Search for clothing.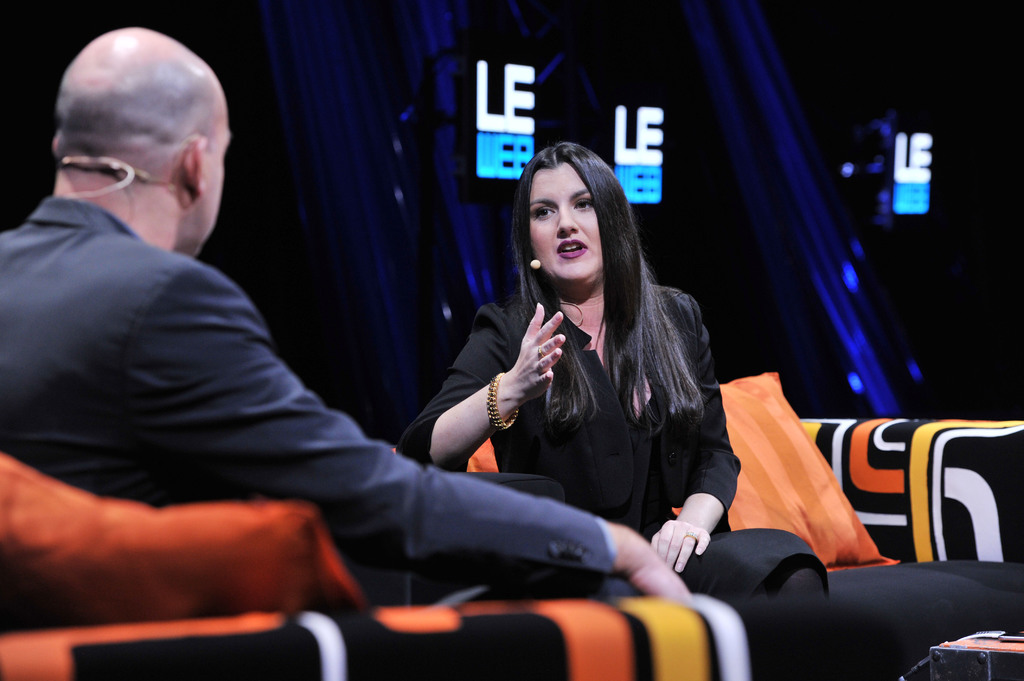
Found at box=[0, 196, 612, 578].
